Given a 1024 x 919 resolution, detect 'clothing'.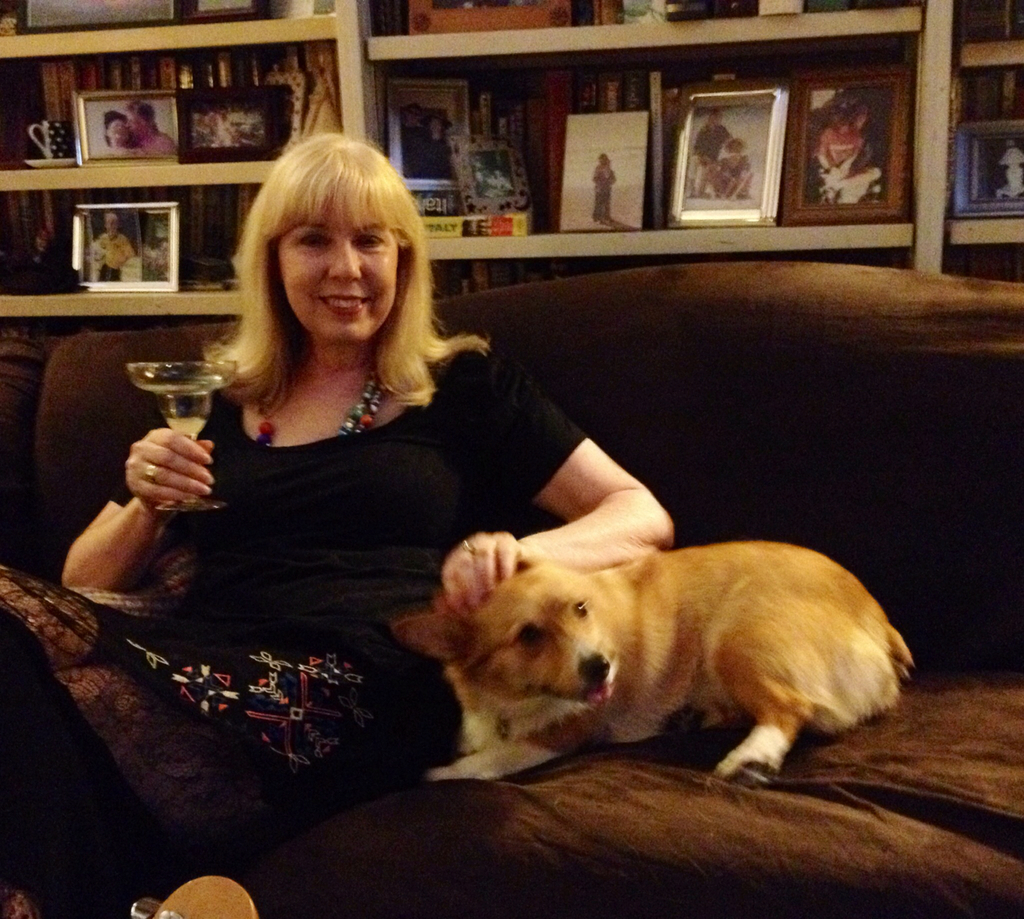
<bbox>595, 168, 616, 214</bbox>.
